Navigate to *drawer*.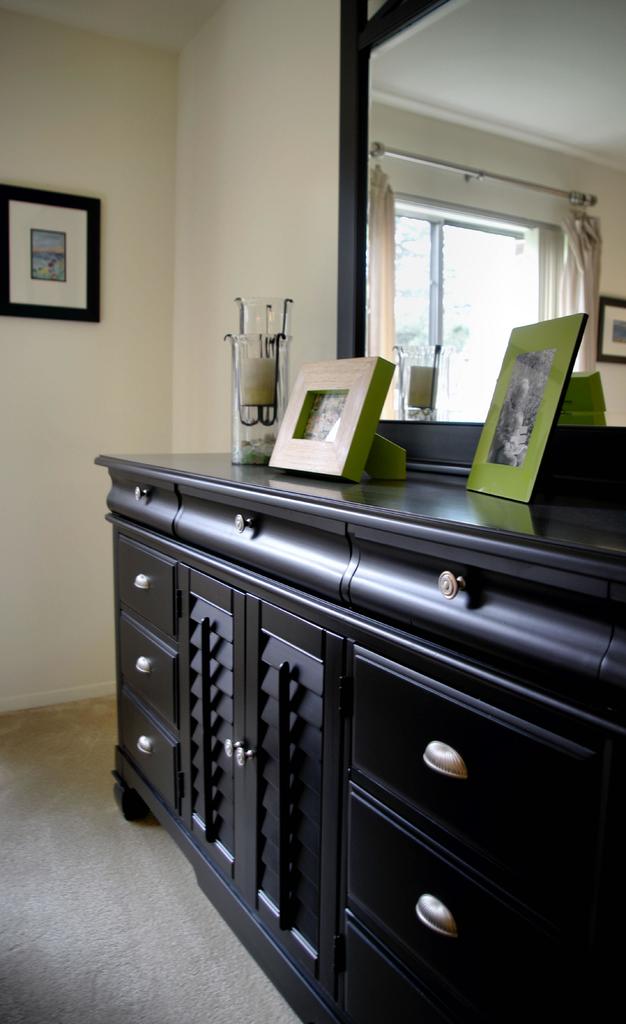
Navigation target: x1=348, y1=785, x2=547, y2=1023.
